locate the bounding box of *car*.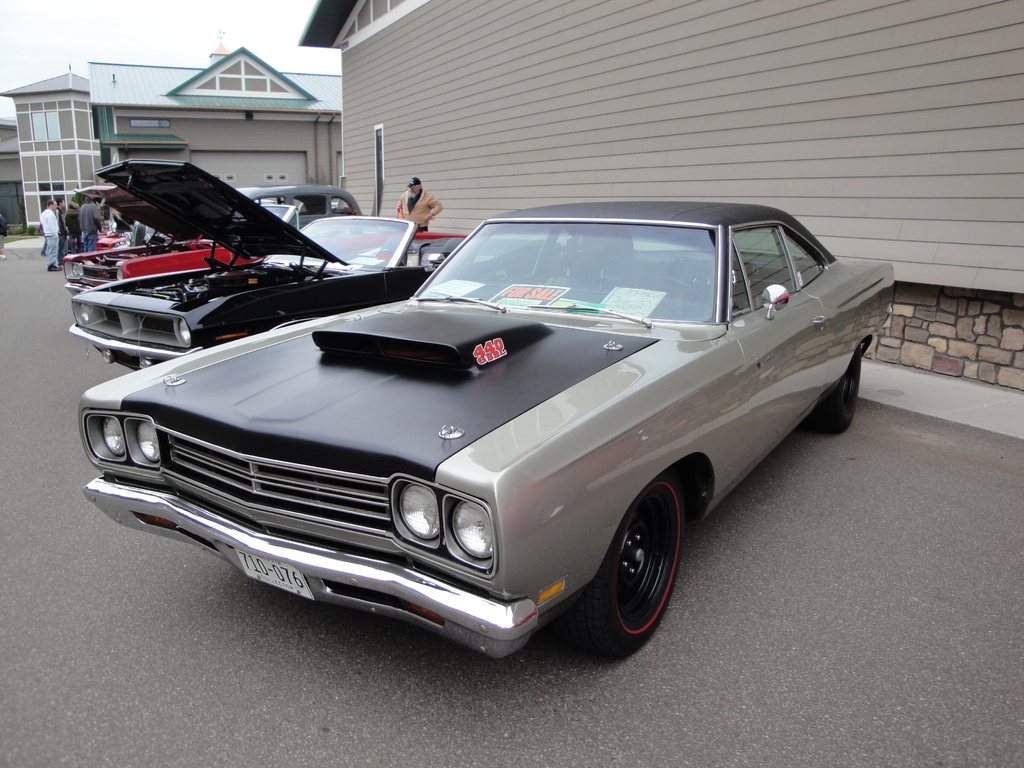
Bounding box: (58,230,264,297).
